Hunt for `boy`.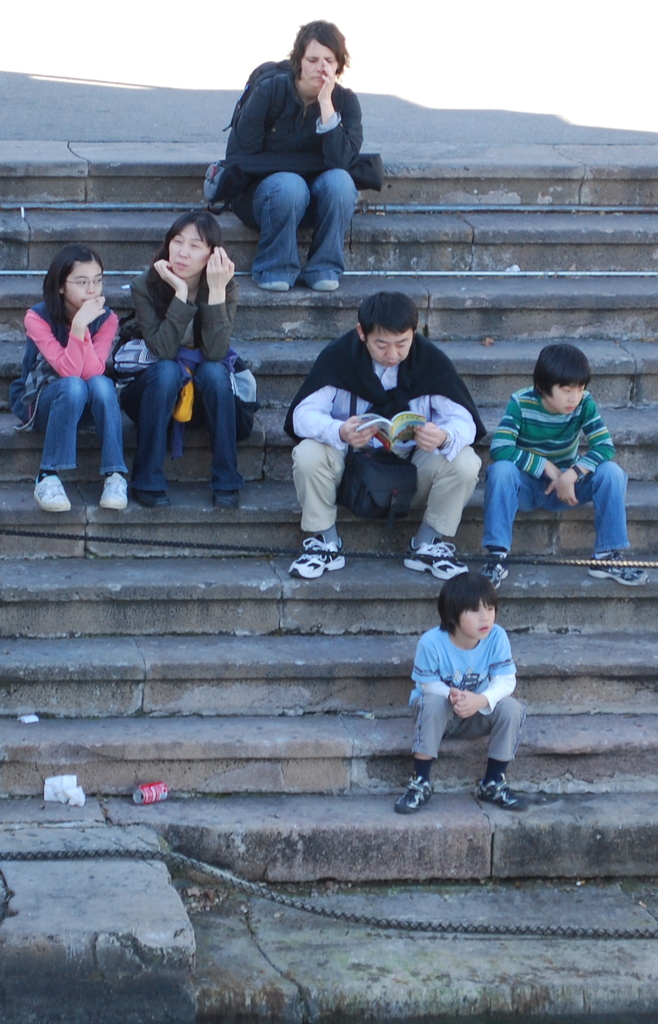
Hunted down at x1=481 y1=340 x2=654 y2=593.
